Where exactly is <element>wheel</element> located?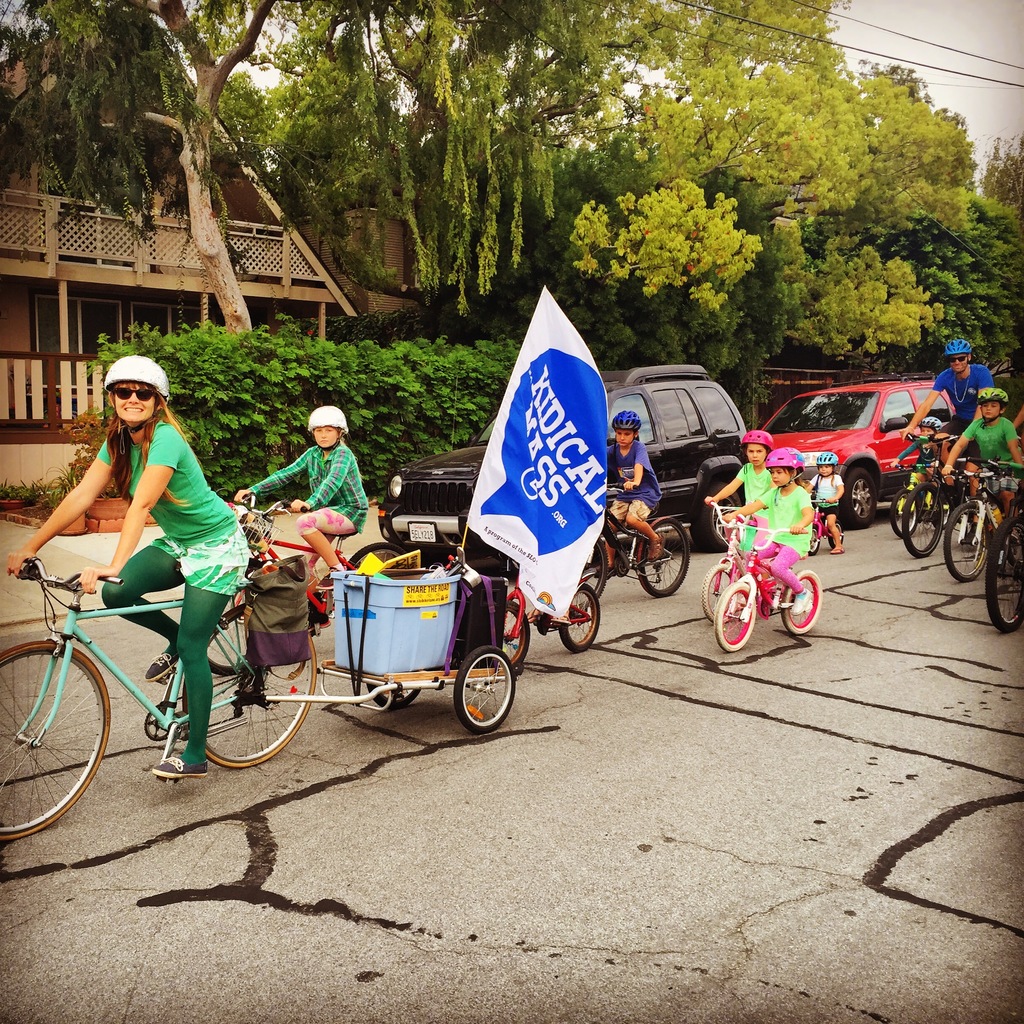
Its bounding box is (807, 529, 821, 555).
